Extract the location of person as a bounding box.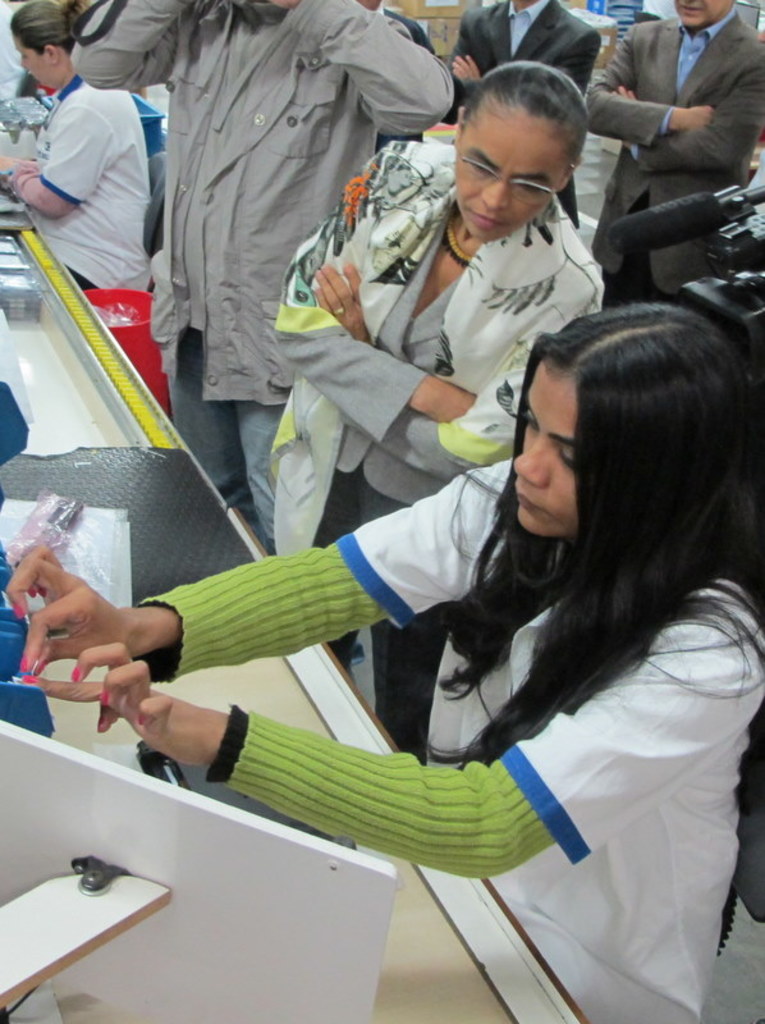
370, 1, 440, 150.
